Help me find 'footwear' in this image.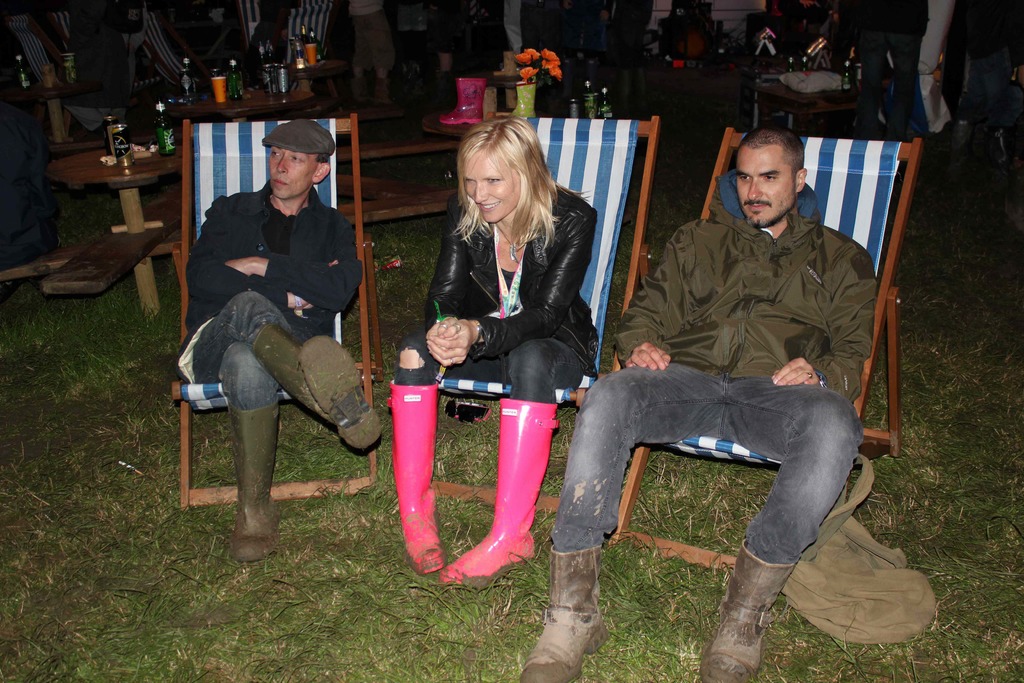
Found it: [x1=247, y1=320, x2=385, y2=453].
